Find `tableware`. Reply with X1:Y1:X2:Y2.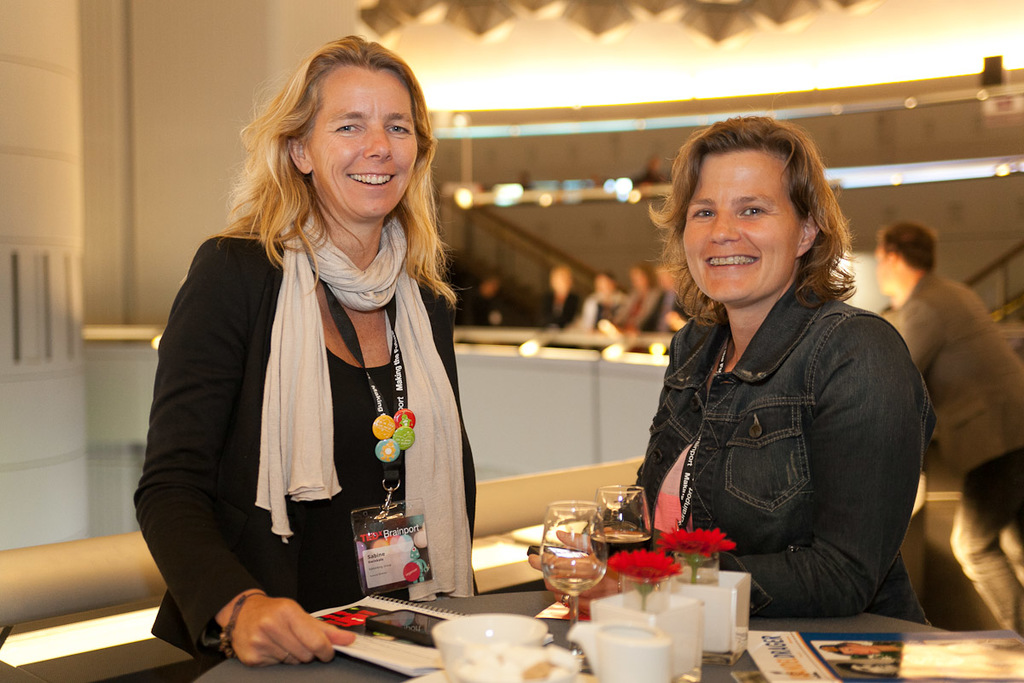
431:611:546:682.
